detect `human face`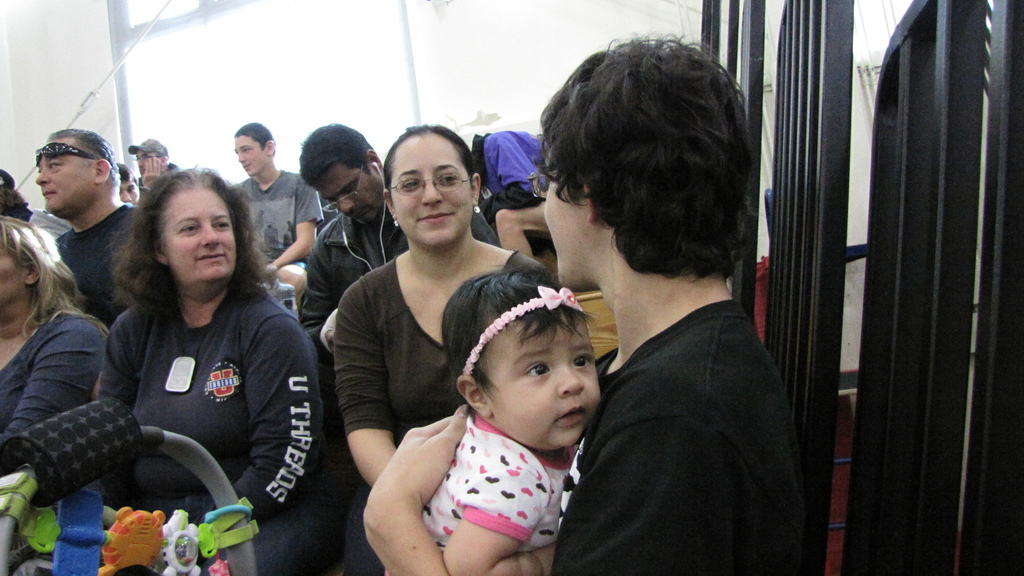
<box>33,135,97,214</box>
